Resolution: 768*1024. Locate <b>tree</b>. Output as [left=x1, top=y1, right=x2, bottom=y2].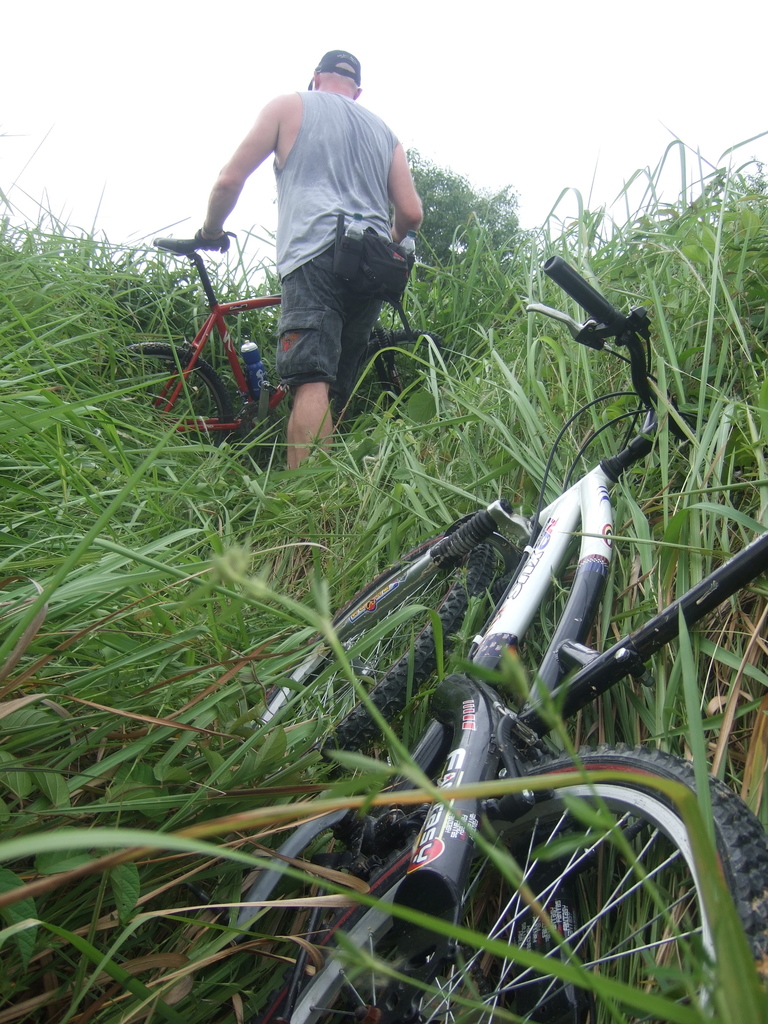
[left=404, top=152, right=523, bottom=268].
